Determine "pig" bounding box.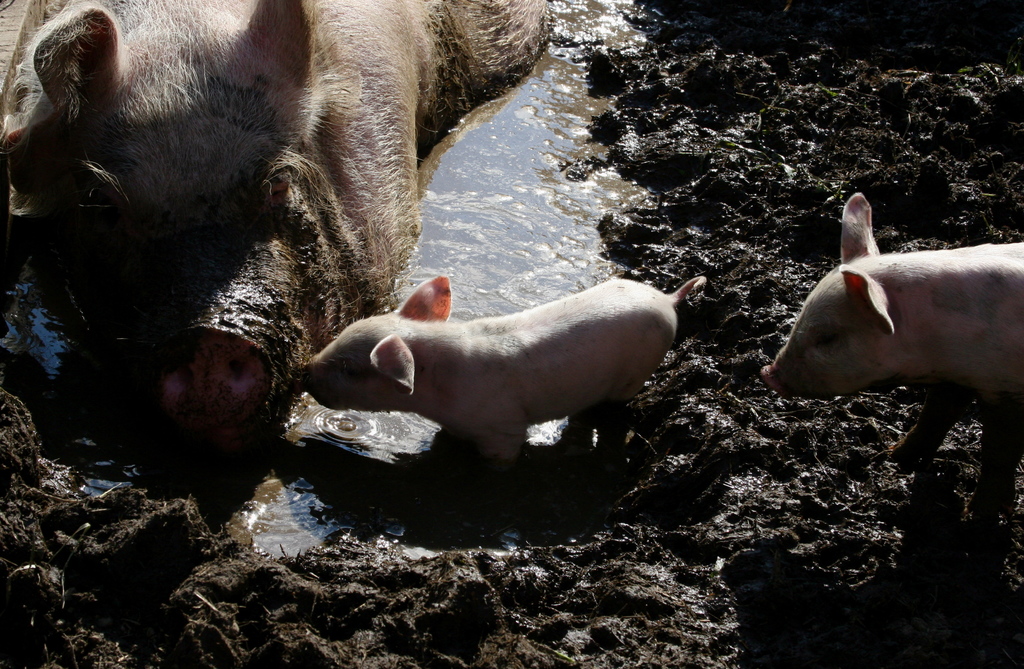
Determined: <region>0, 0, 559, 443</region>.
